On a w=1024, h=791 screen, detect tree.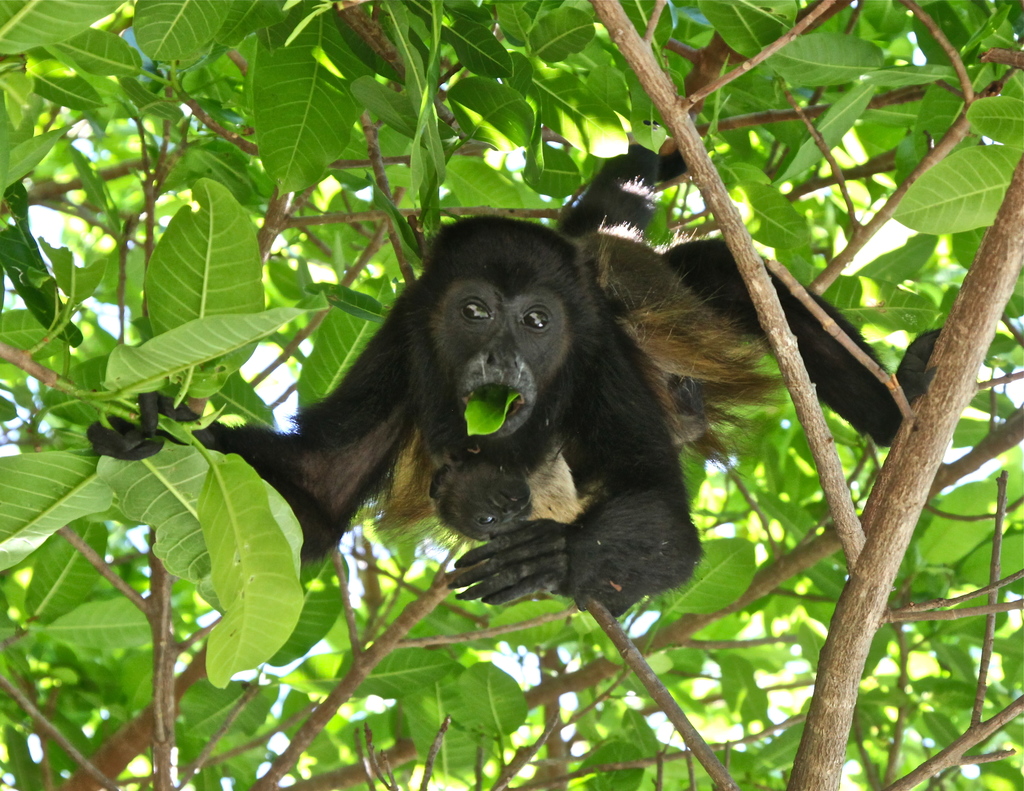
box=[0, 0, 1023, 790].
